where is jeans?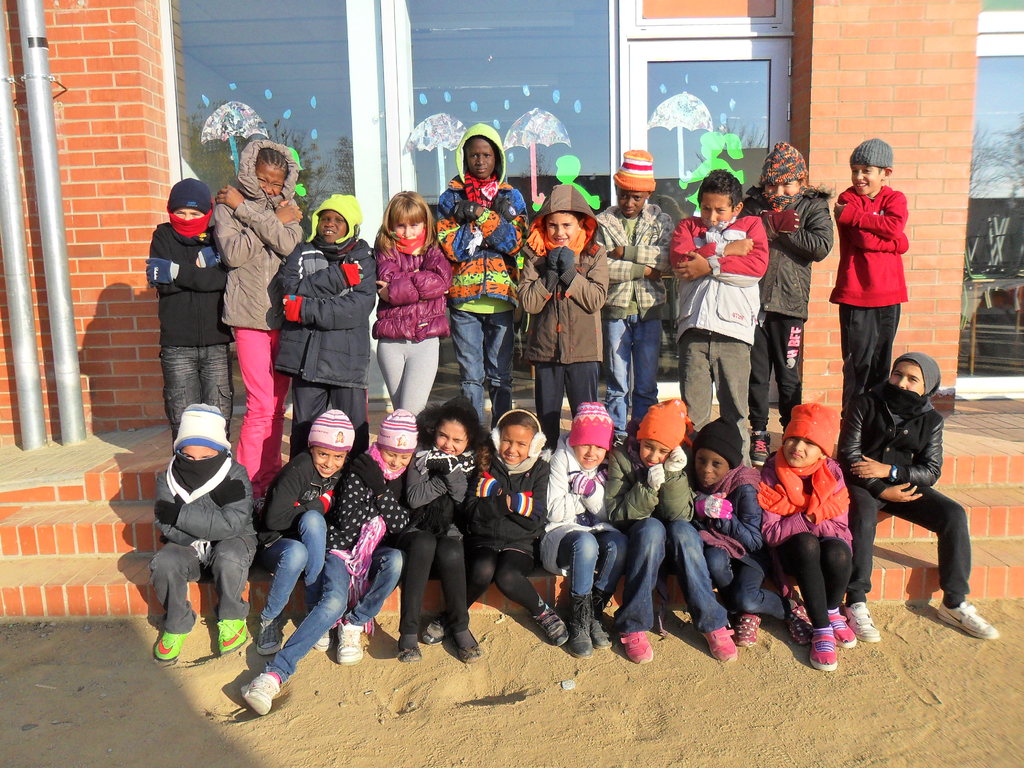
locate(237, 520, 333, 708).
